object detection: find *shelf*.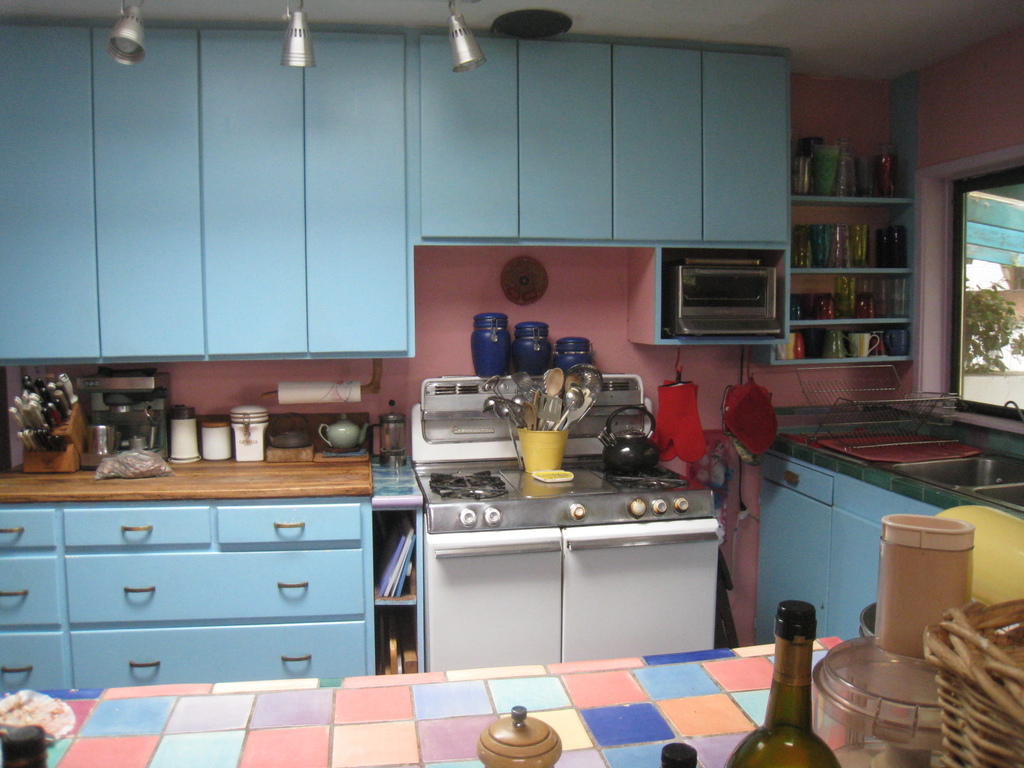
pyautogui.locateOnScreen(788, 269, 917, 326).
